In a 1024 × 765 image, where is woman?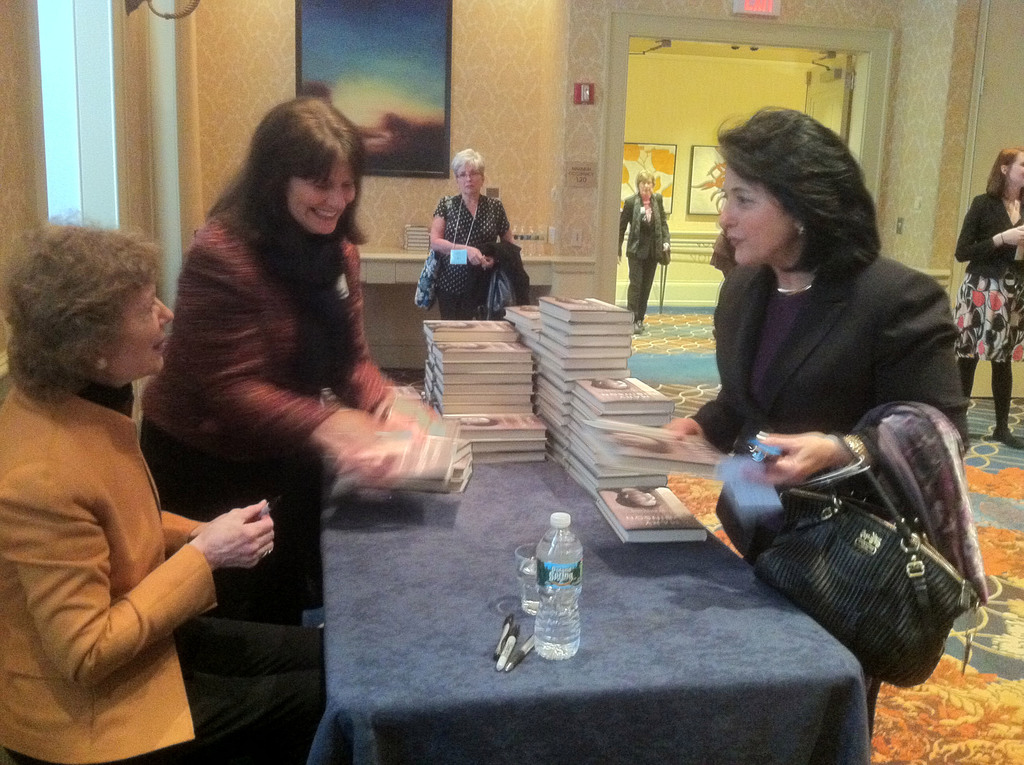
[427, 143, 511, 320].
